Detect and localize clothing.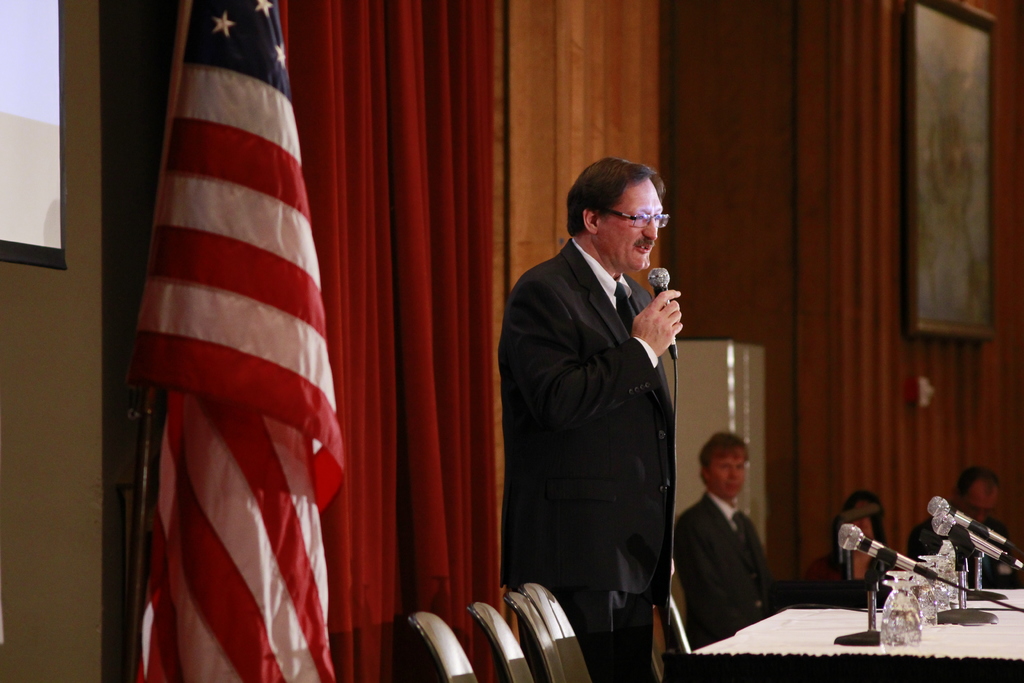
Localized at l=803, t=541, r=907, b=604.
